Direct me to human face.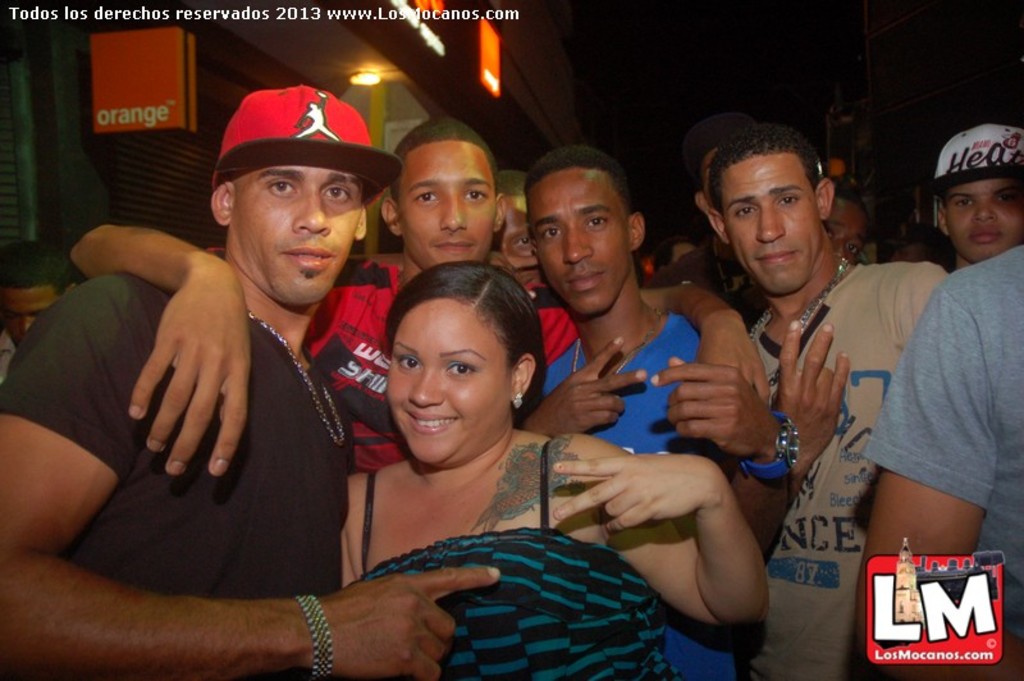
Direction: (723,148,814,294).
